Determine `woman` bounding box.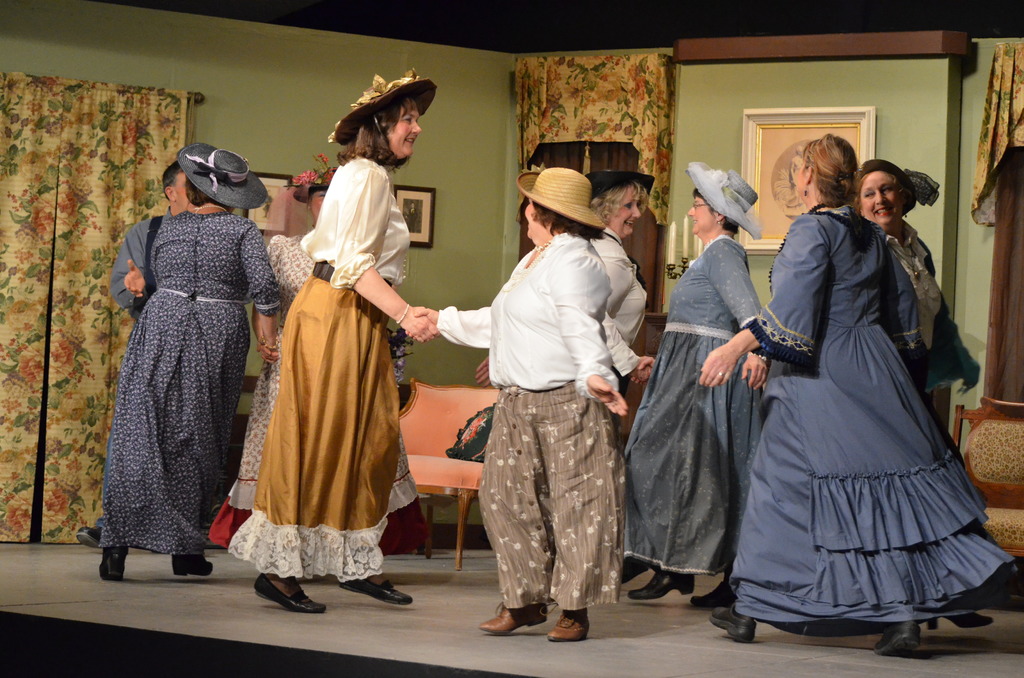
Determined: bbox=(400, 165, 631, 639).
